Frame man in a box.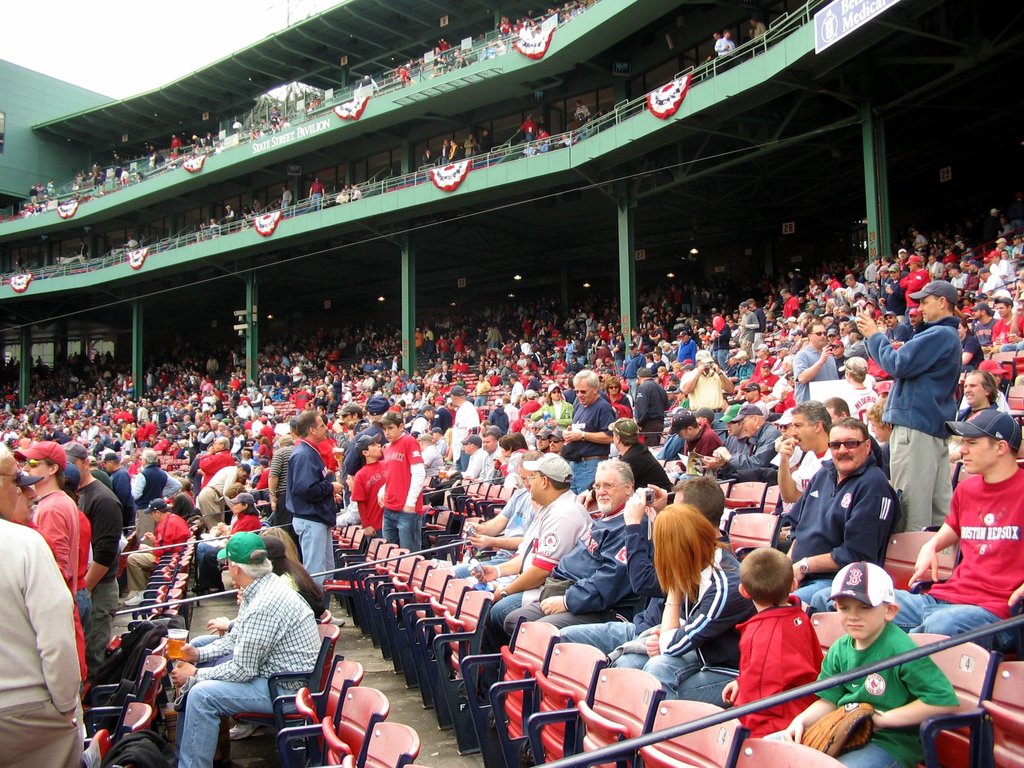
[193, 134, 204, 148].
